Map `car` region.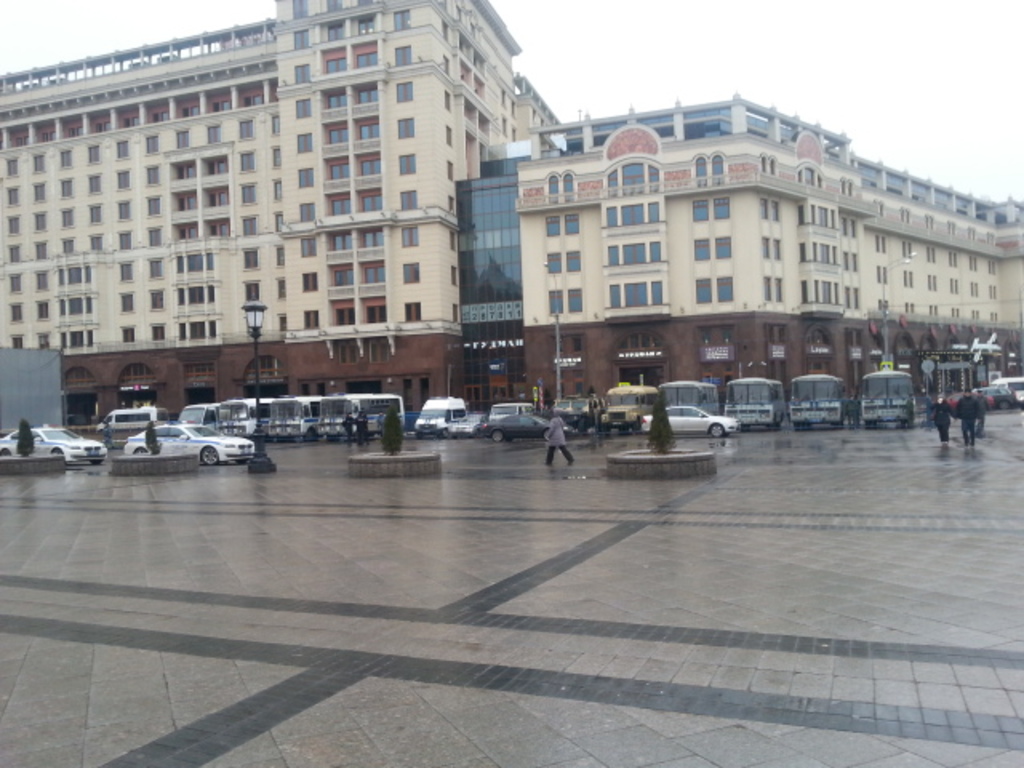
Mapped to box(99, 410, 264, 469).
